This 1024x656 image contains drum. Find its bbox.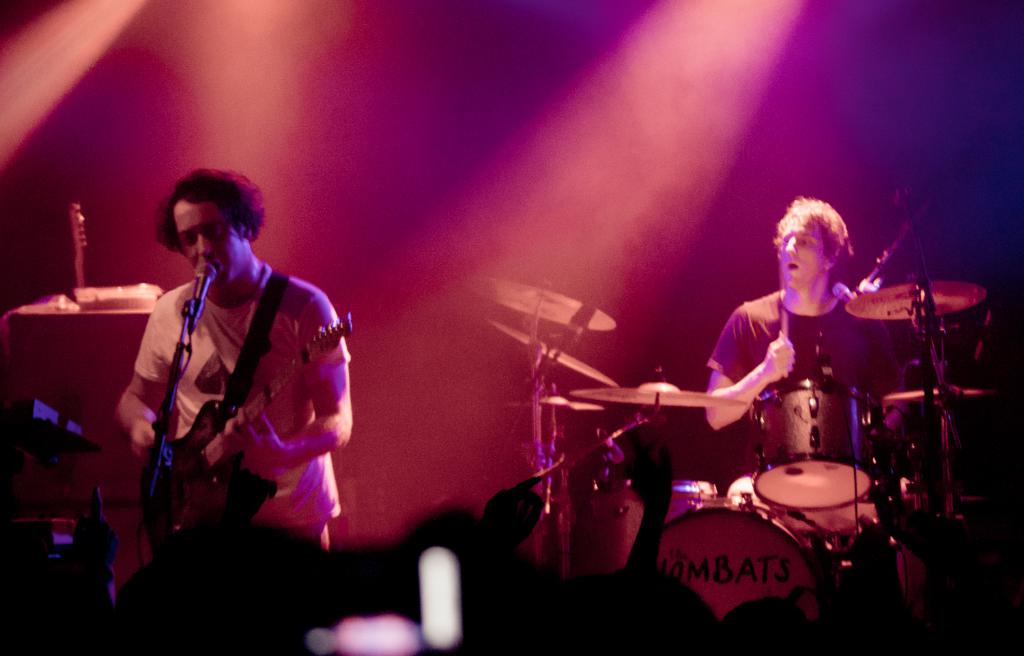
569/479/644/575.
